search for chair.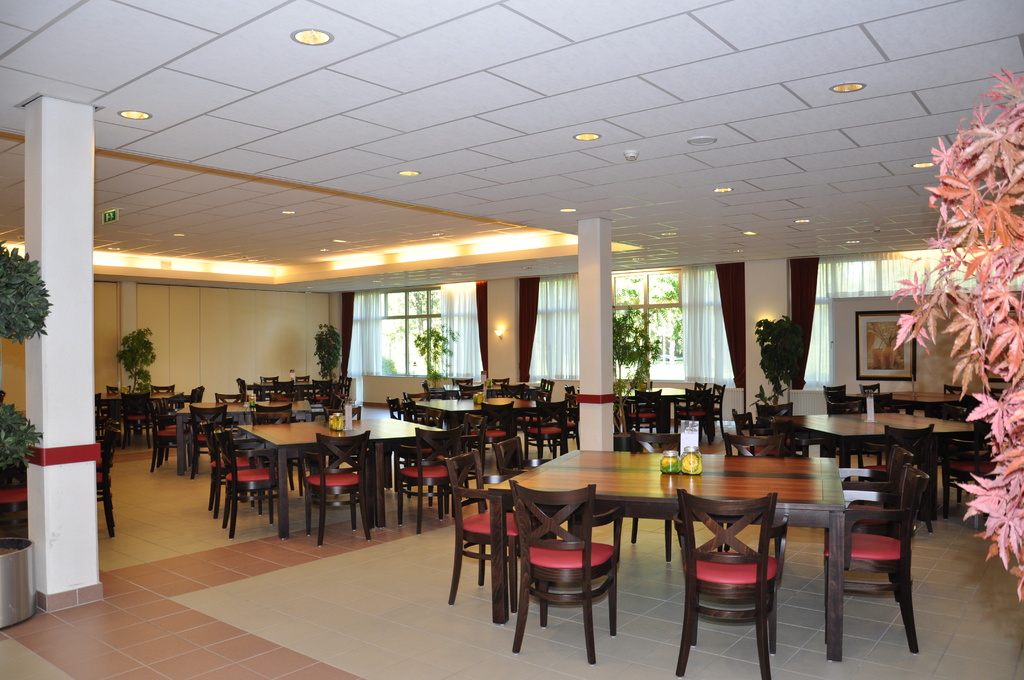
Found at select_region(341, 373, 350, 405).
